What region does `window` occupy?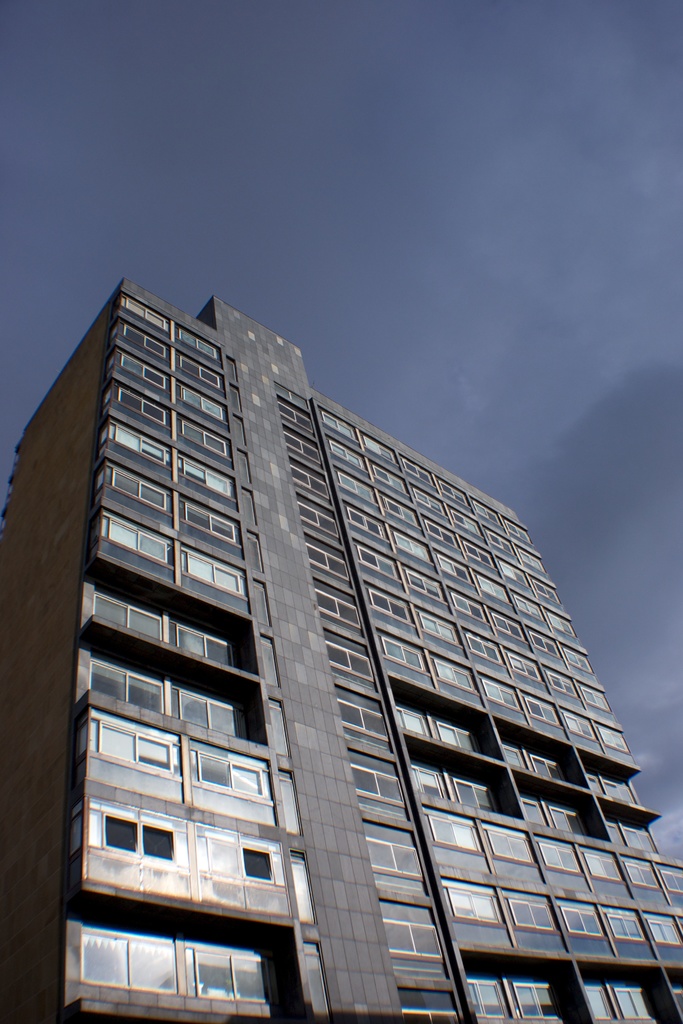
box(286, 428, 322, 461).
